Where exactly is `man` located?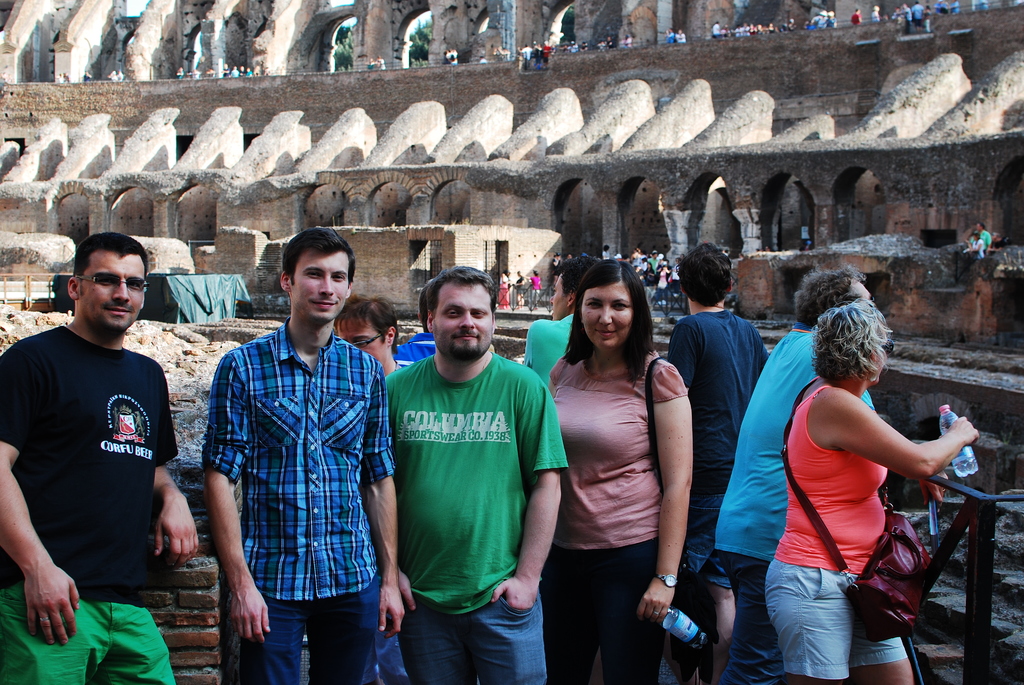
Its bounding box is rect(568, 40, 579, 53).
